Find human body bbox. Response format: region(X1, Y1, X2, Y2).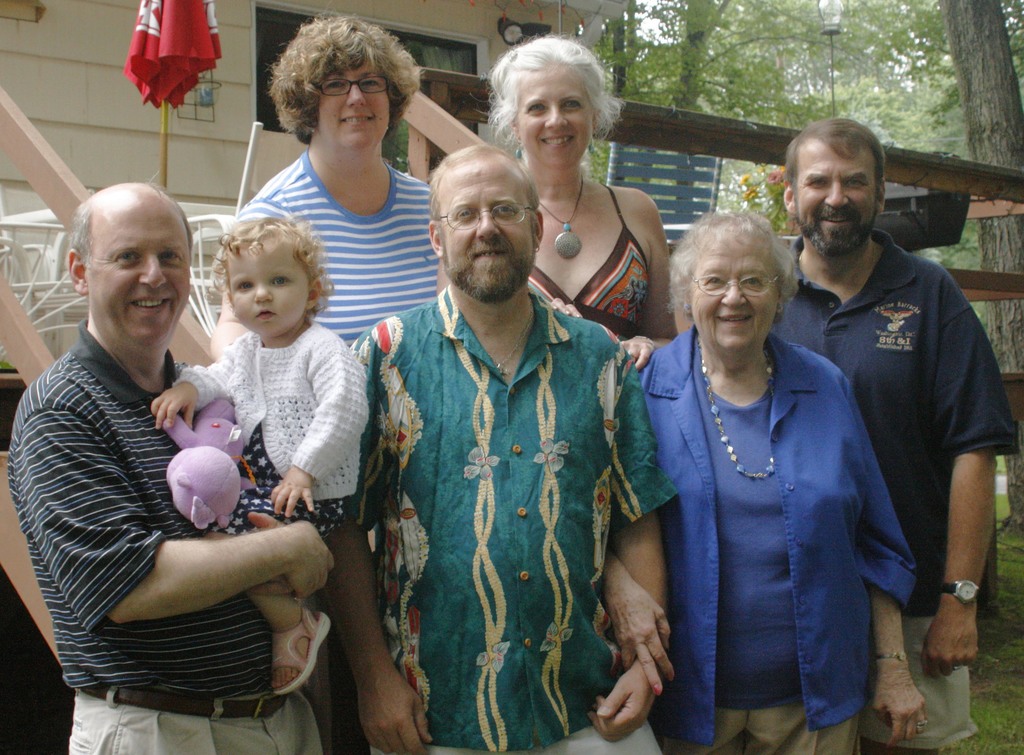
region(8, 179, 300, 745).
